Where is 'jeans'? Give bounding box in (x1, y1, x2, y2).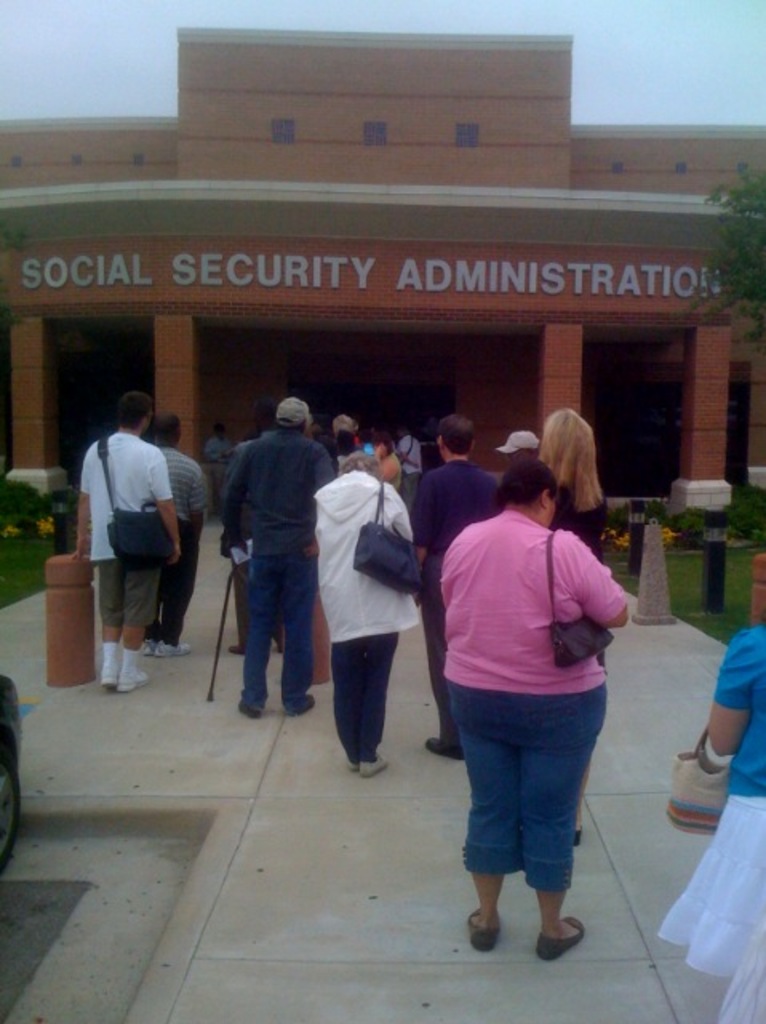
(146, 518, 200, 645).
